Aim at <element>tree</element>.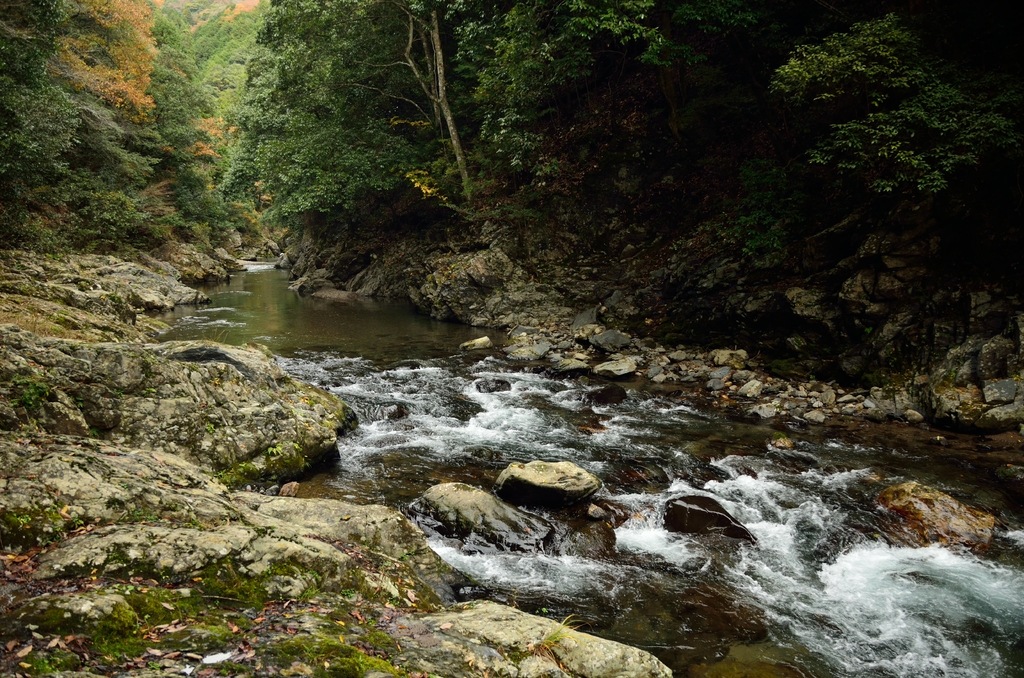
Aimed at bbox=(755, 8, 1023, 212).
